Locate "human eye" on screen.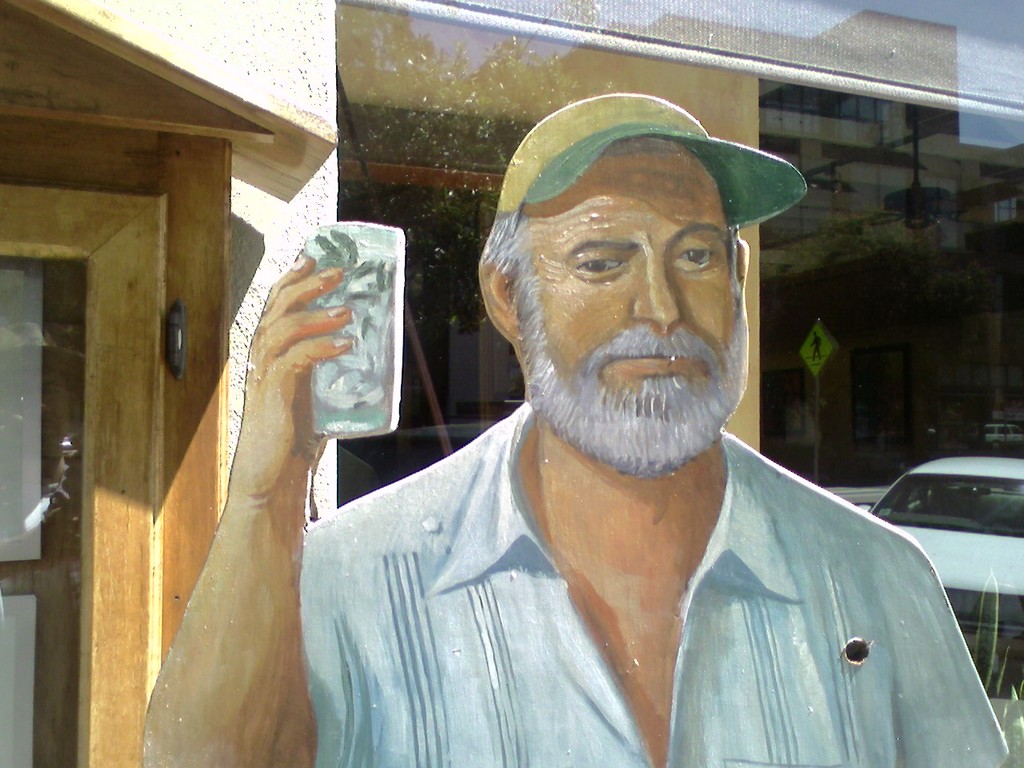
On screen at box(573, 249, 623, 276).
